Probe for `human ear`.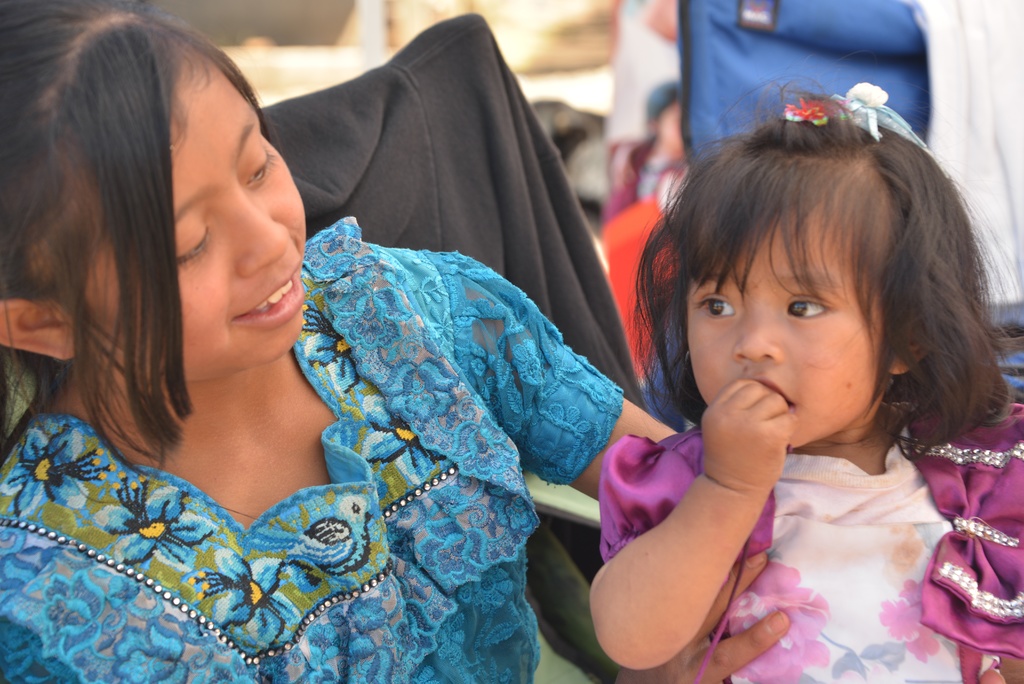
Probe result: 891/311/927/373.
